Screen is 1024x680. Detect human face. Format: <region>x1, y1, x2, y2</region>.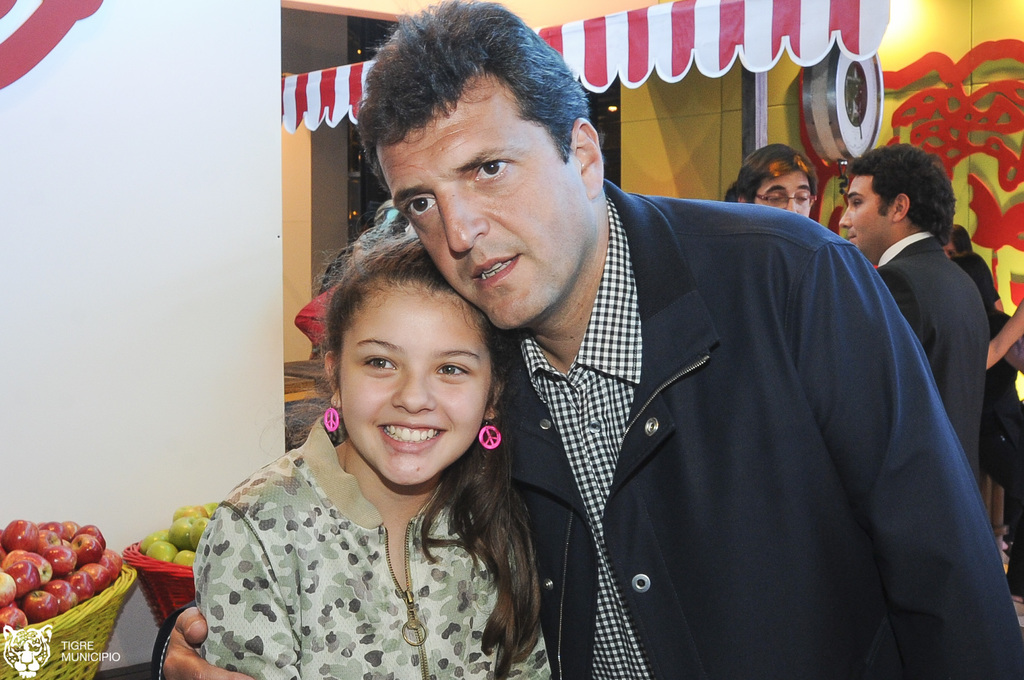
<region>757, 173, 819, 215</region>.
